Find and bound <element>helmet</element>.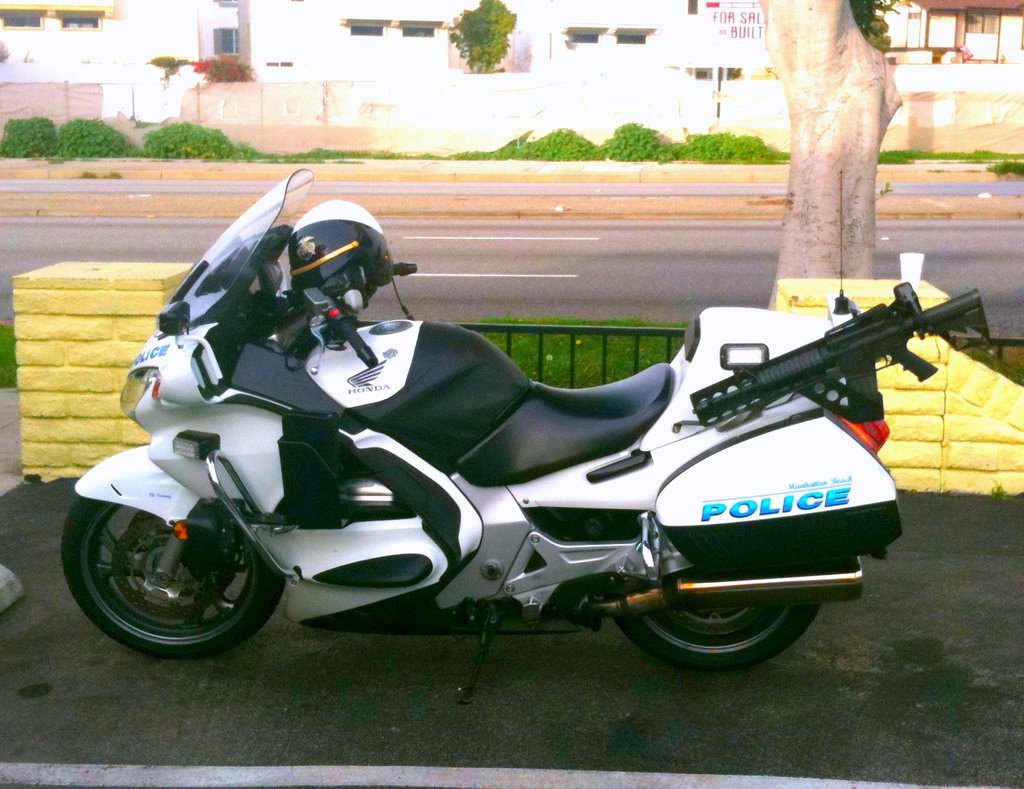
Bound: locate(263, 205, 375, 302).
